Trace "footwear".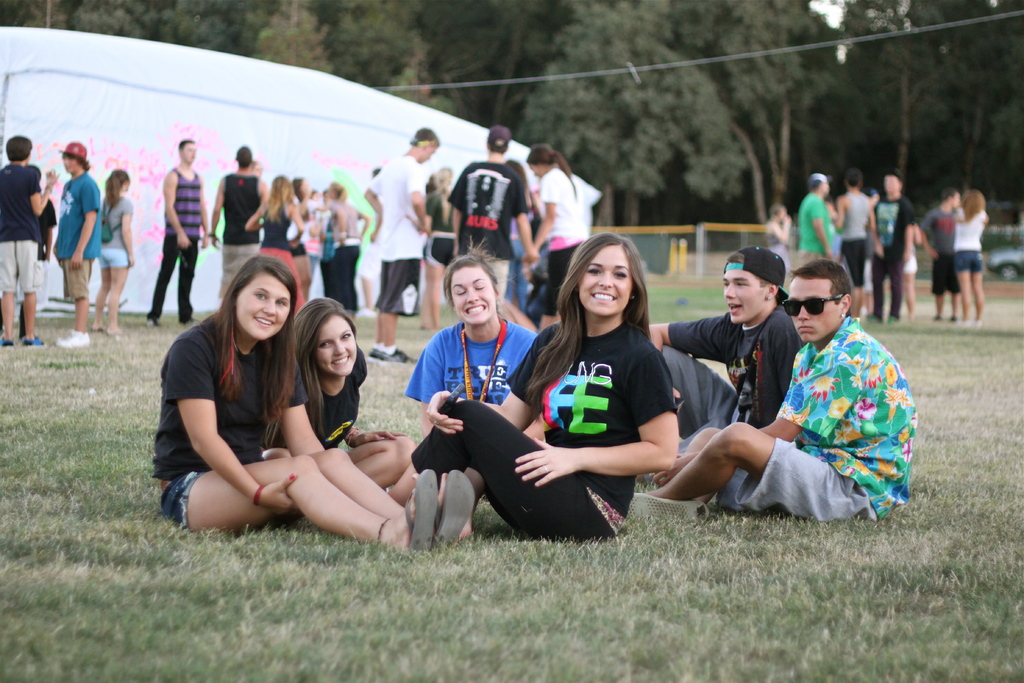
Traced to <box>146,318,156,329</box>.
